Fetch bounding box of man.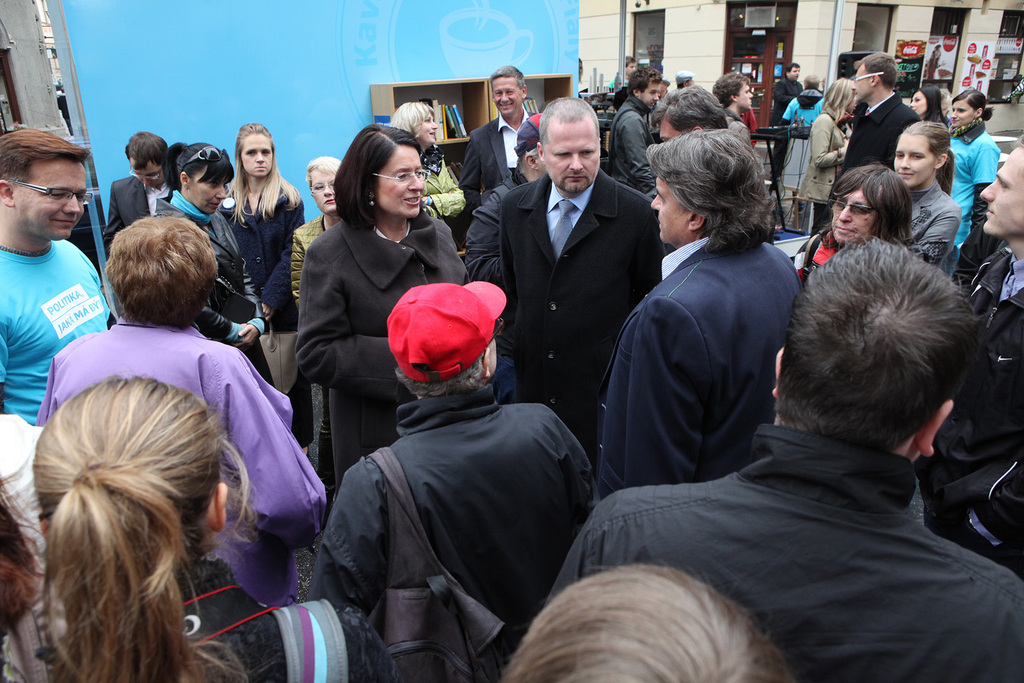
Bbox: pyautogui.locateOnScreen(0, 129, 117, 425).
